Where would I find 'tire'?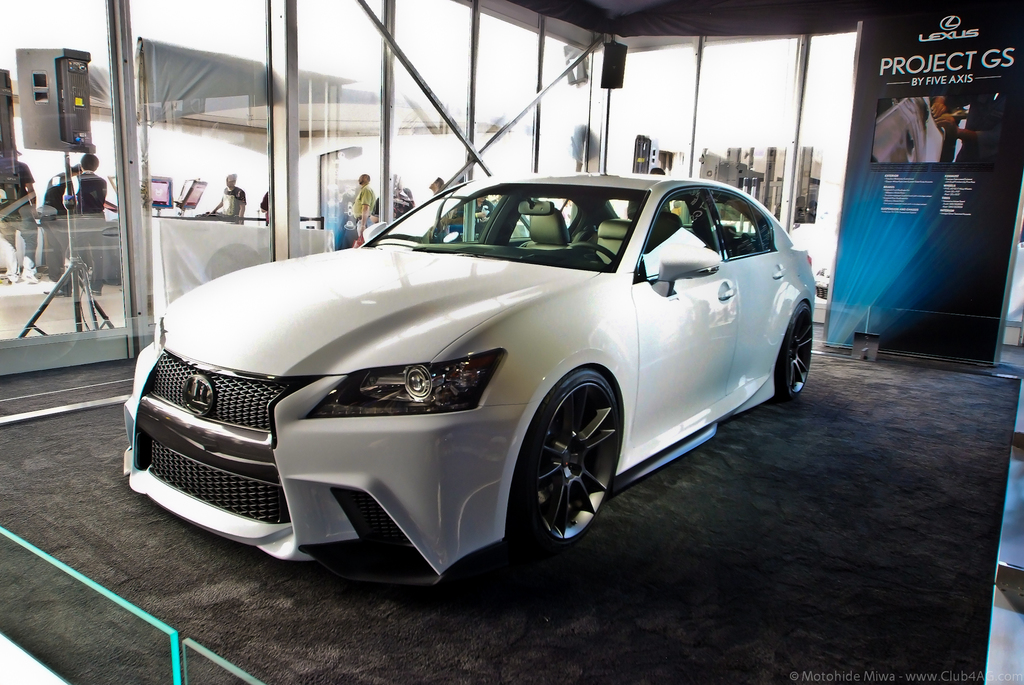
At region(522, 365, 627, 579).
